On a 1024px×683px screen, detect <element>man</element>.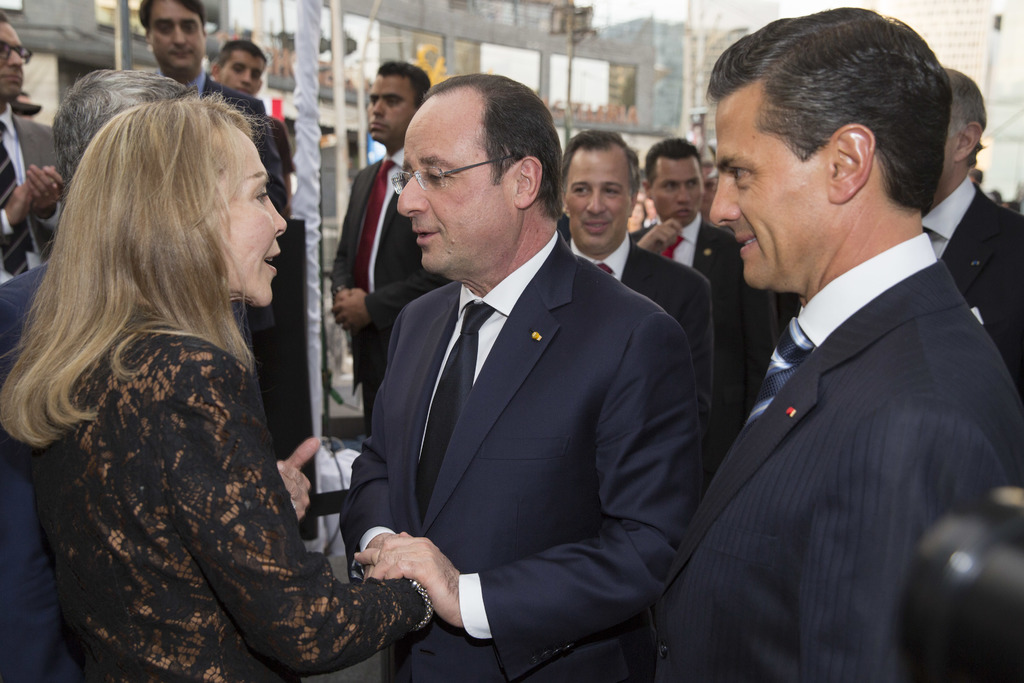
bbox=(0, 68, 196, 682).
